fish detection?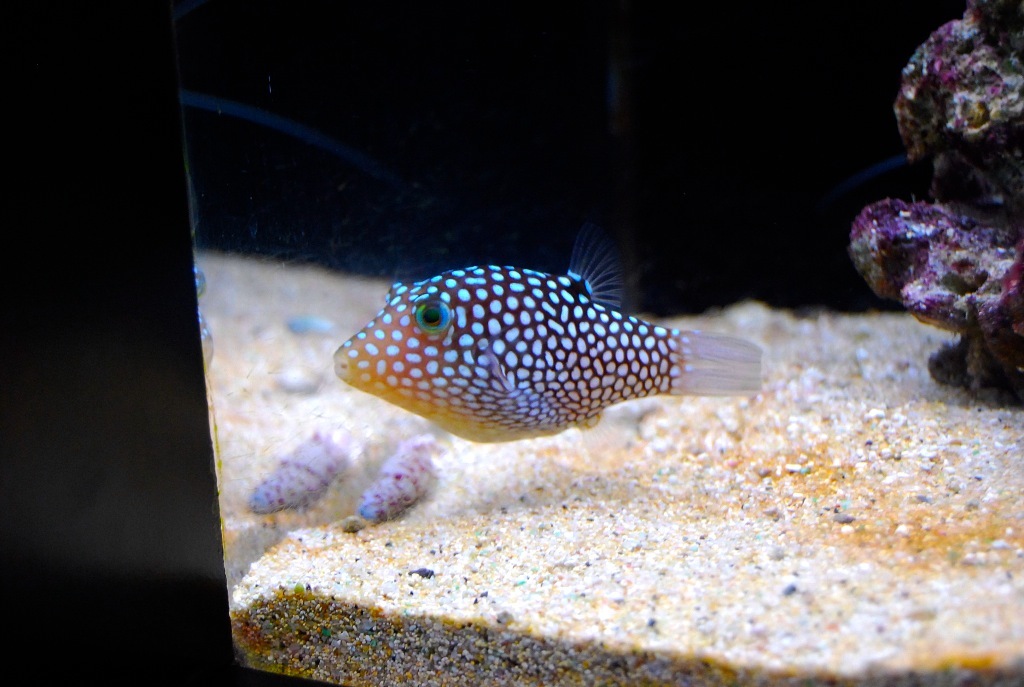
344/220/772/450
